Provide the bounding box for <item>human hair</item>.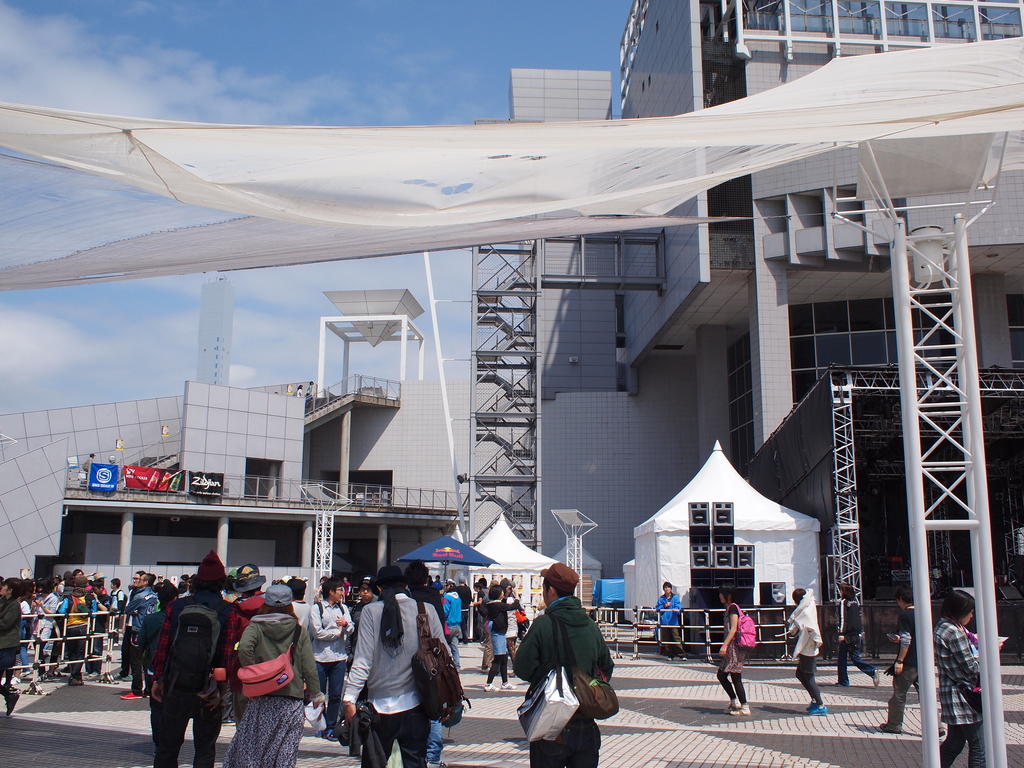
791:588:807:604.
